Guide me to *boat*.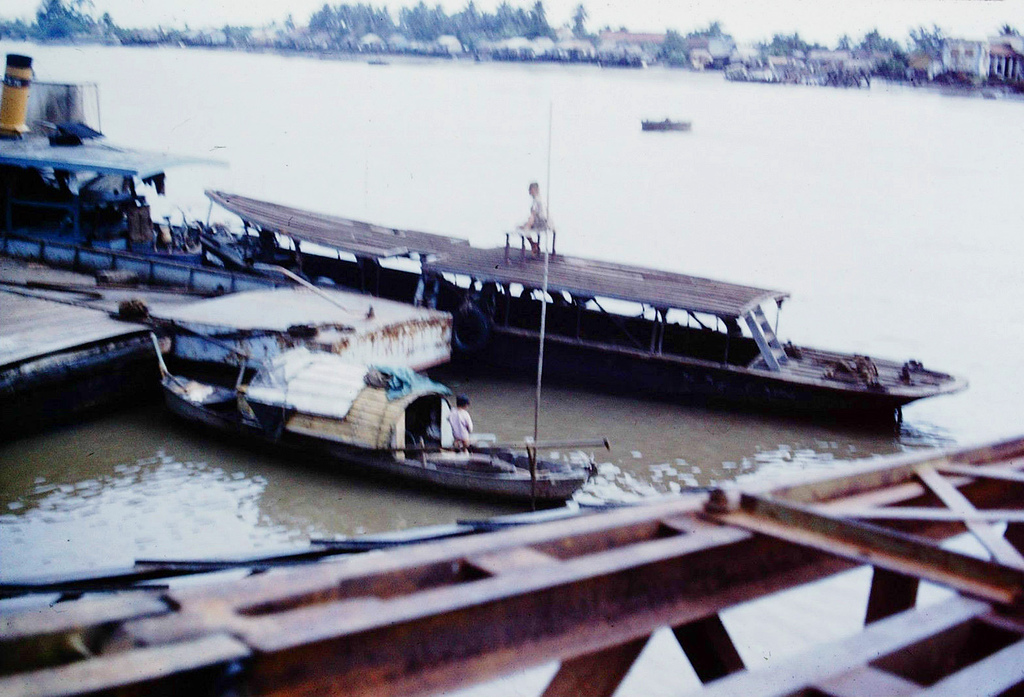
Guidance: (637, 111, 688, 129).
